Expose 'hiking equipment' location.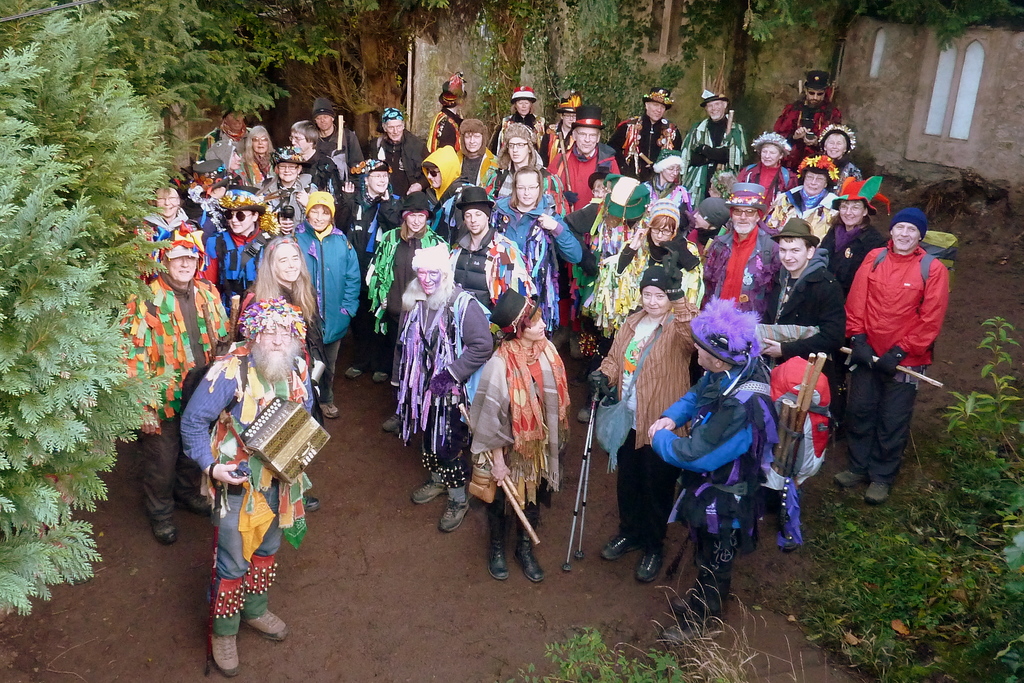
Exposed at [left=231, top=295, right=243, bottom=345].
